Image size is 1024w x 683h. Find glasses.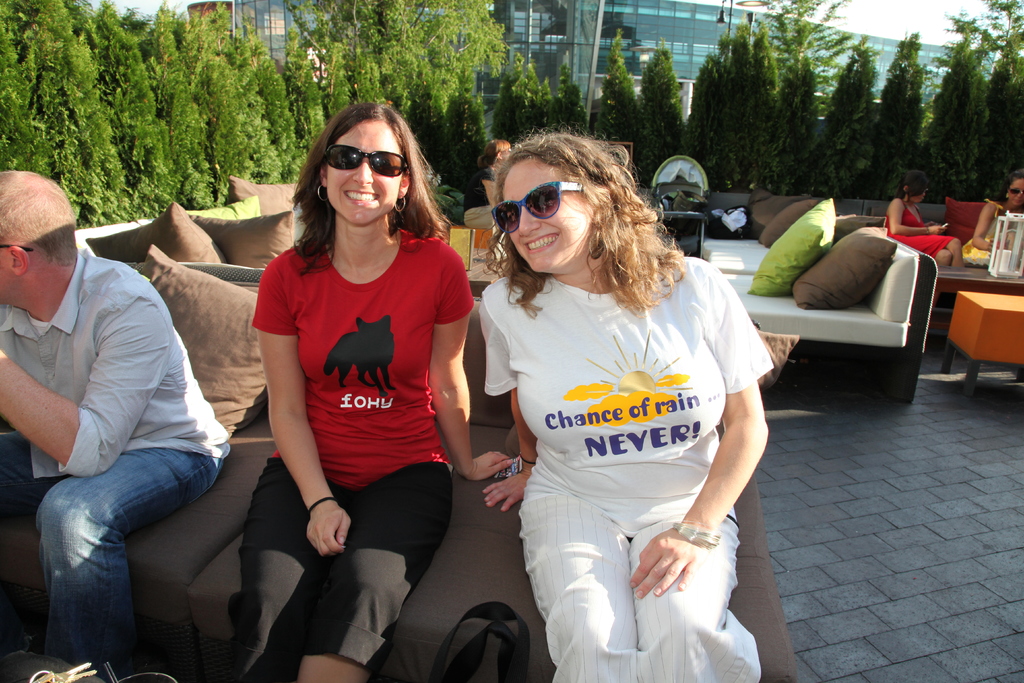
Rect(319, 140, 414, 177).
